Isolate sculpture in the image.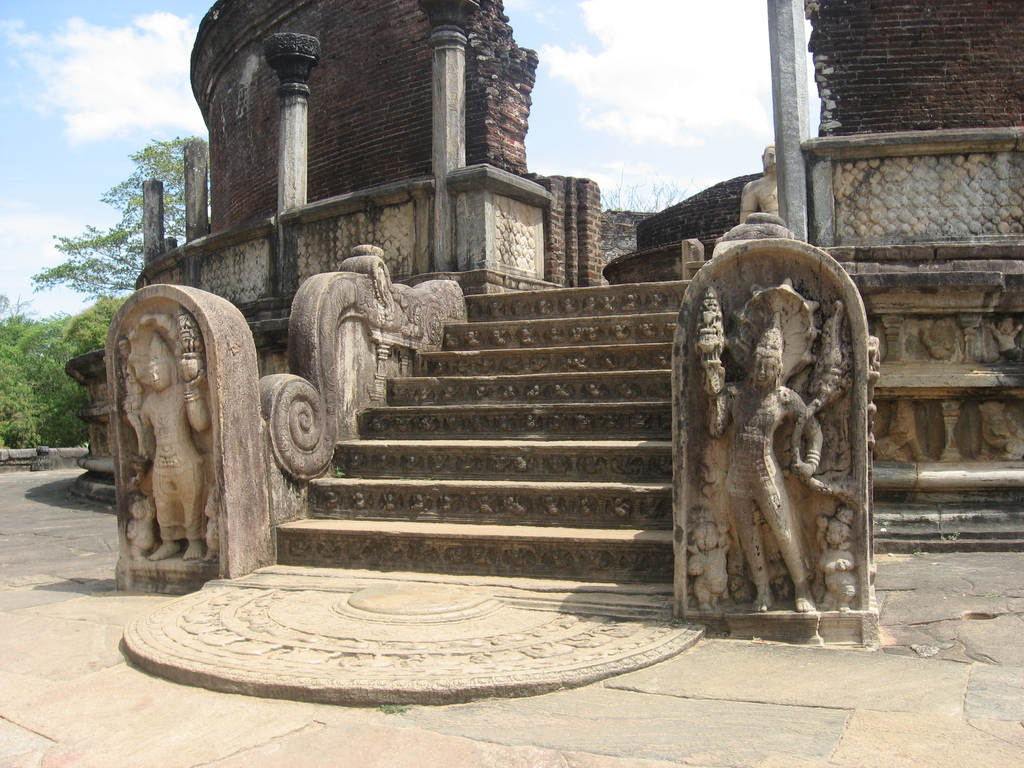
Isolated region: [577, 353, 595, 371].
